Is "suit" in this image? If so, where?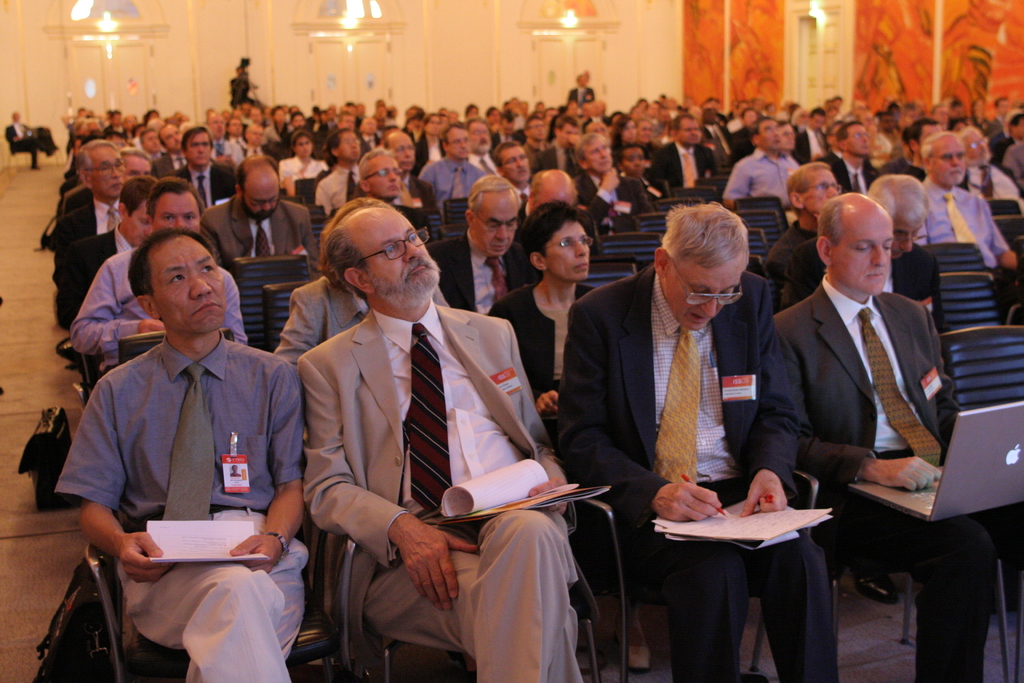
Yes, at <bbox>294, 304, 582, 682</bbox>.
